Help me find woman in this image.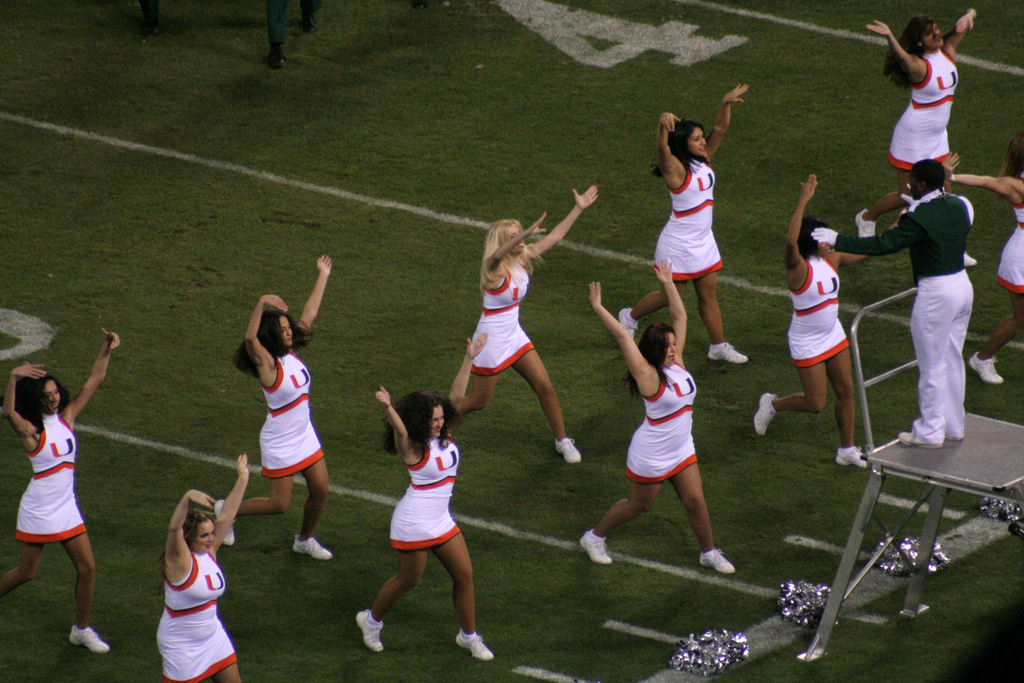
Found it: [204, 251, 336, 563].
